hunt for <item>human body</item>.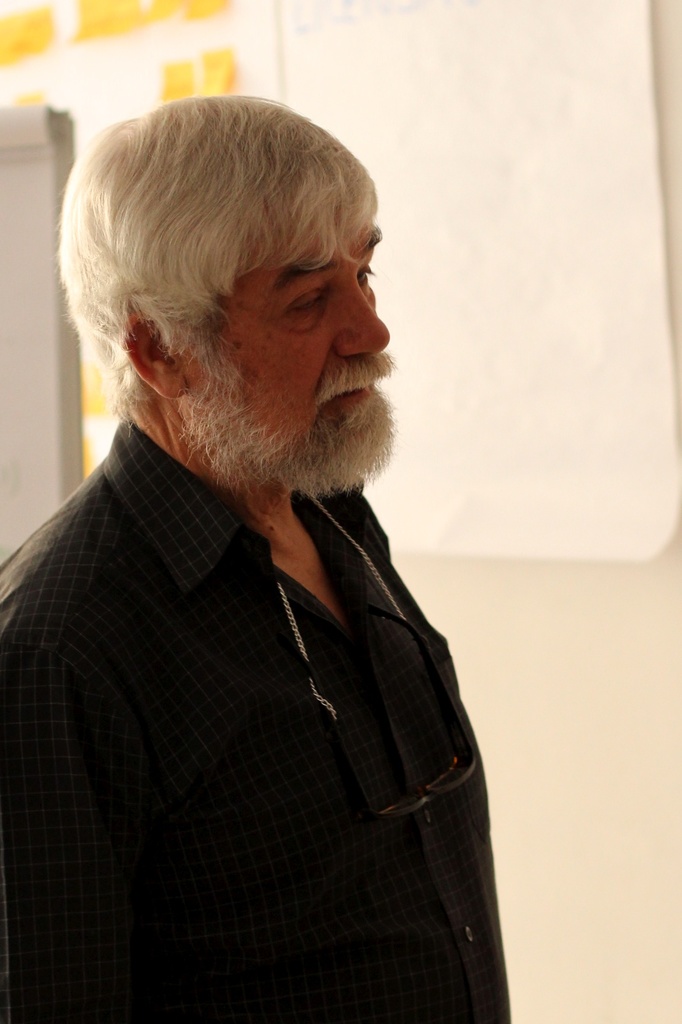
Hunted down at <bbox>10, 227, 550, 1023</bbox>.
